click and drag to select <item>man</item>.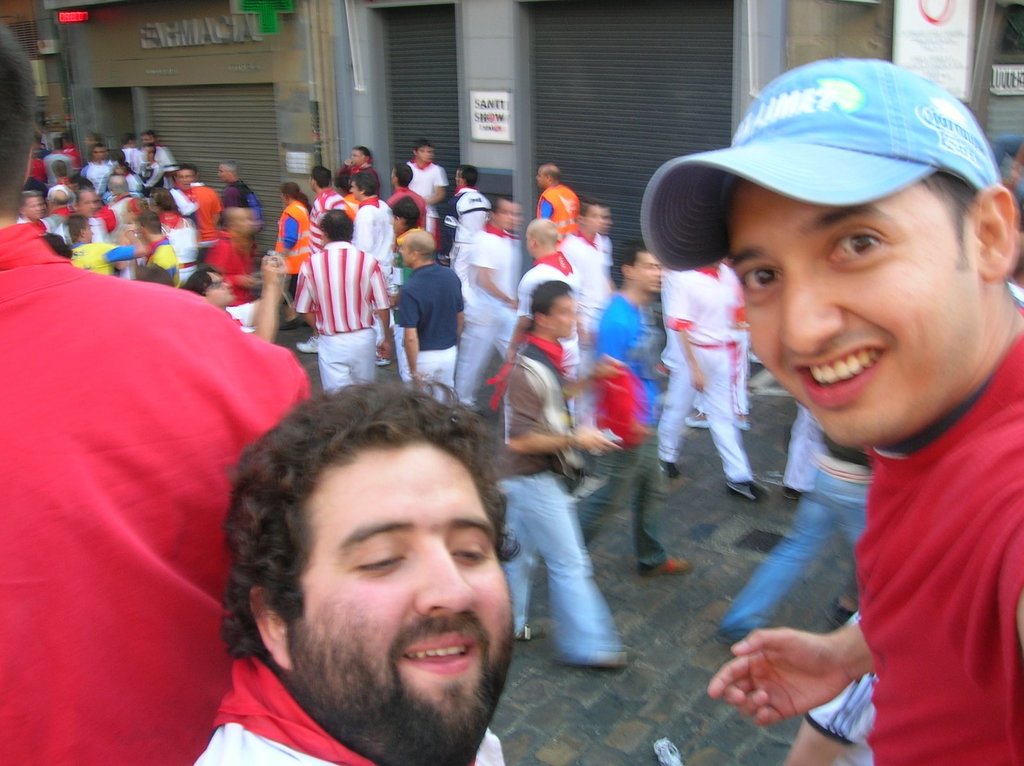
Selection: [left=176, top=251, right=291, bottom=334].
